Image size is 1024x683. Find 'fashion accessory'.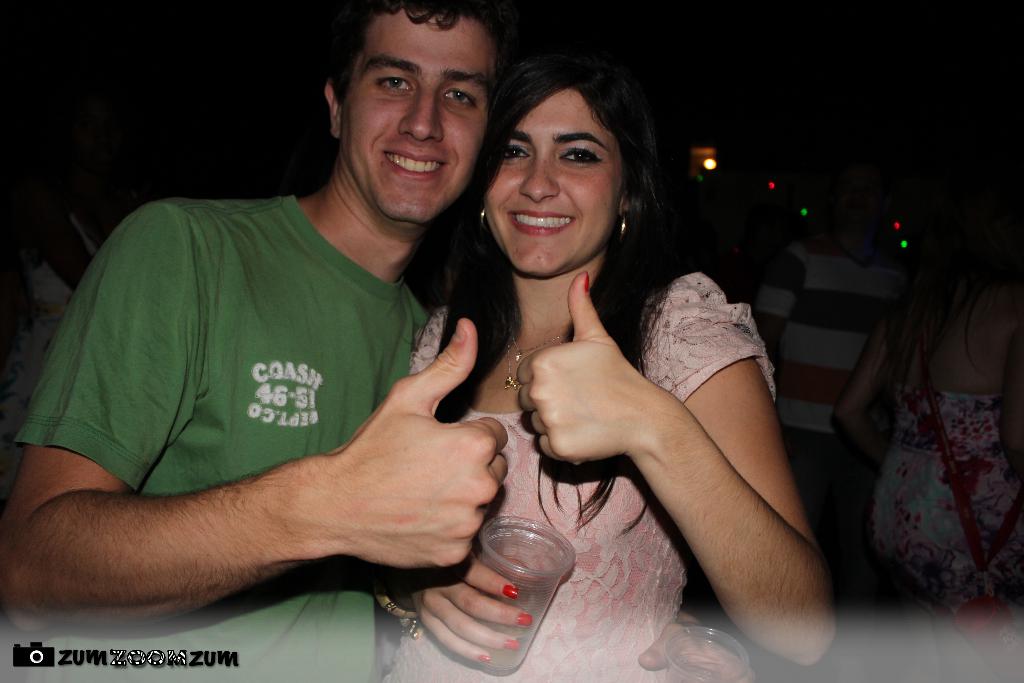
bbox=[509, 641, 525, 649].
